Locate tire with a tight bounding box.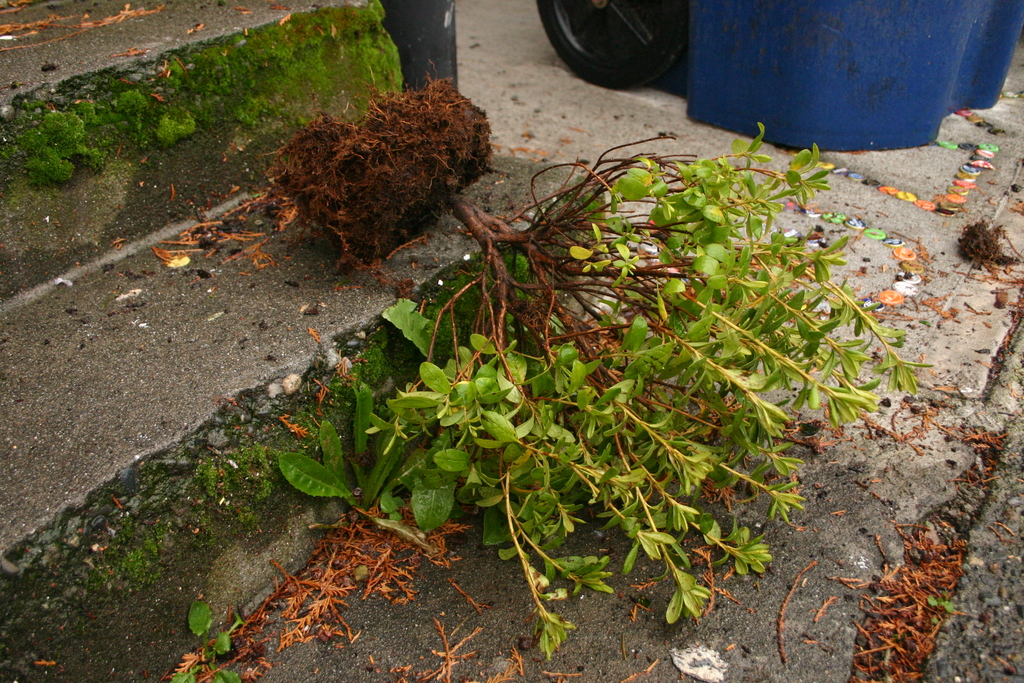
region(532, 0, 708, 99).
